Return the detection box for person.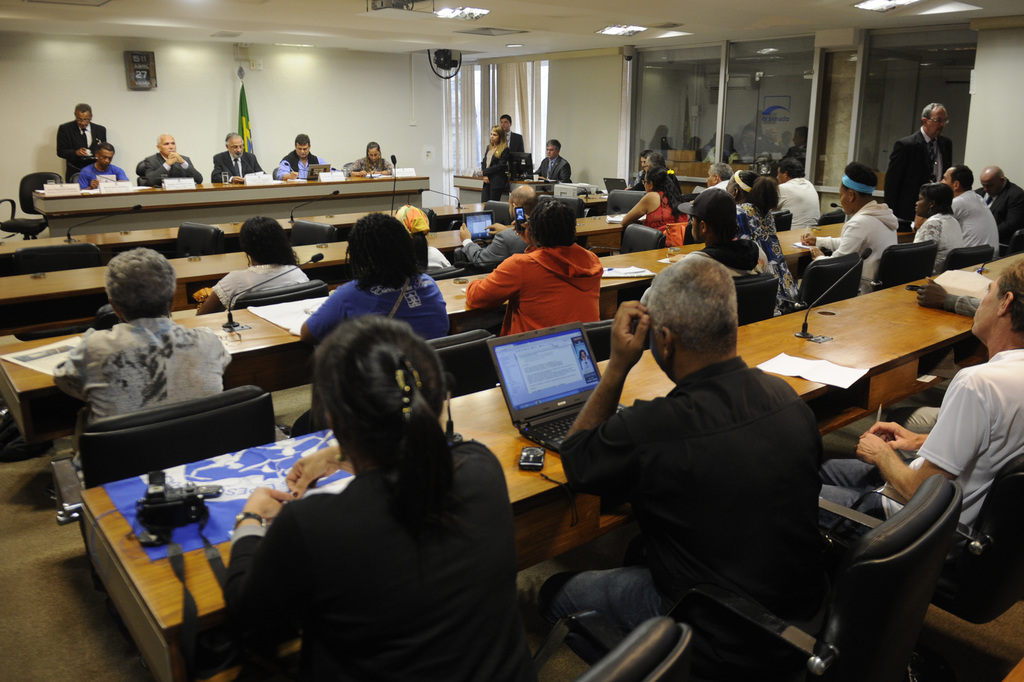
BBox(462, 198, 622, 352).
